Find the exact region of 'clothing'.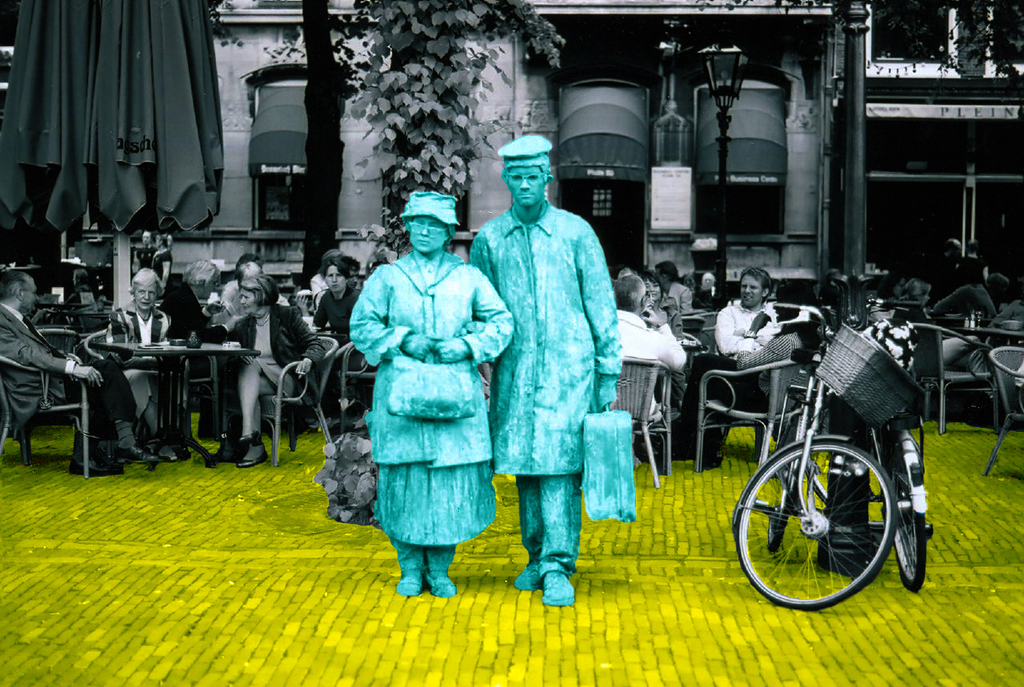
Exact region: 936 336 986 367.
